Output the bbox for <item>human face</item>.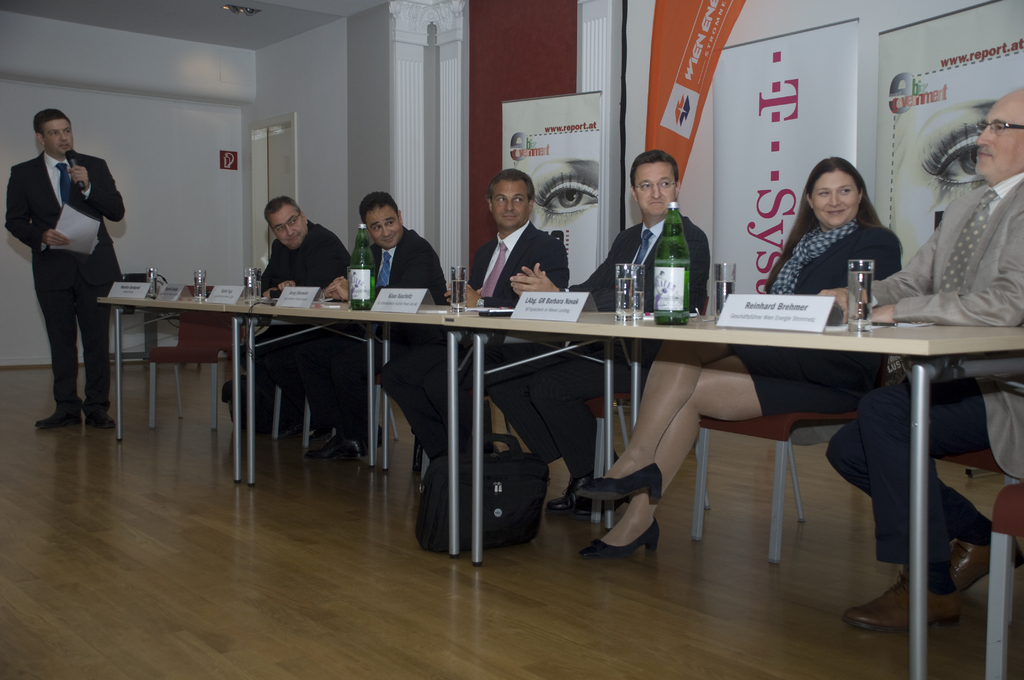
rect(977, 106, 1015, 179).
